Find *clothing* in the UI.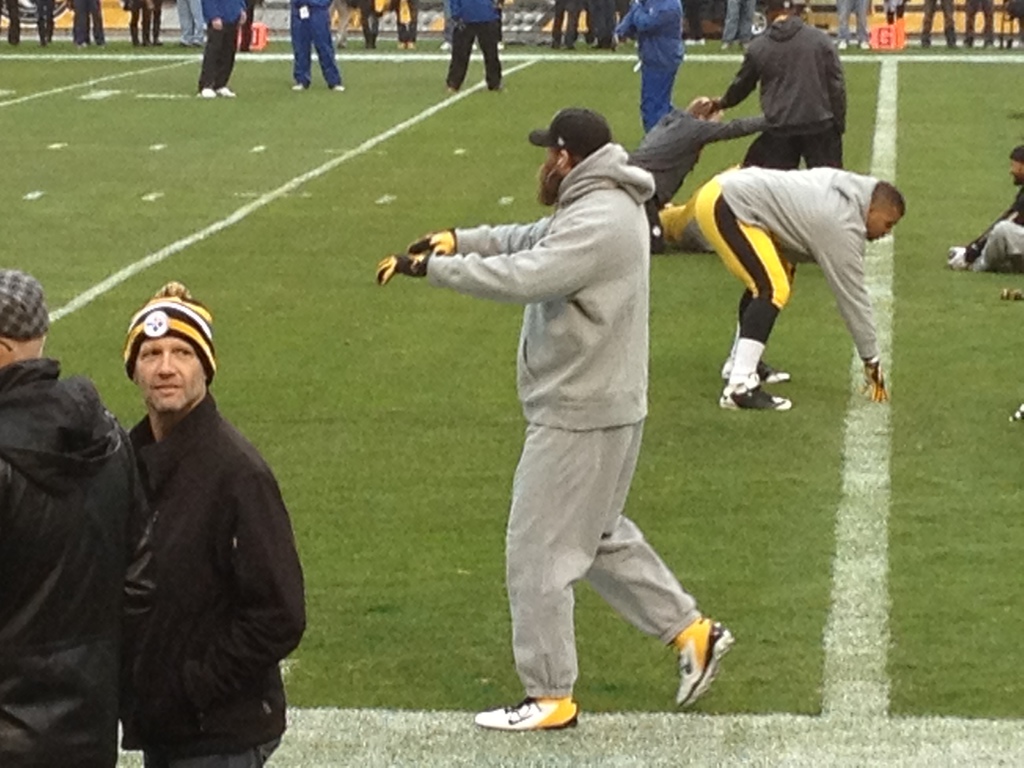
UI element at box(28, 0, 54, 38).
